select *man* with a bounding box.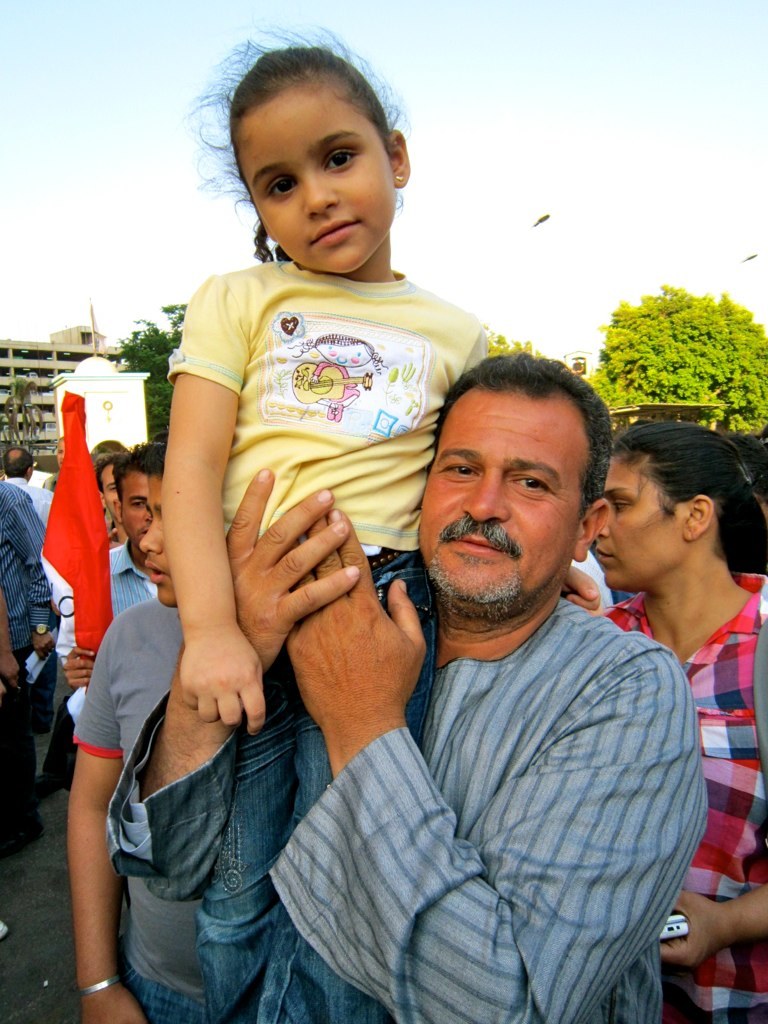
bbox=[139, 290, 724, 1000].
